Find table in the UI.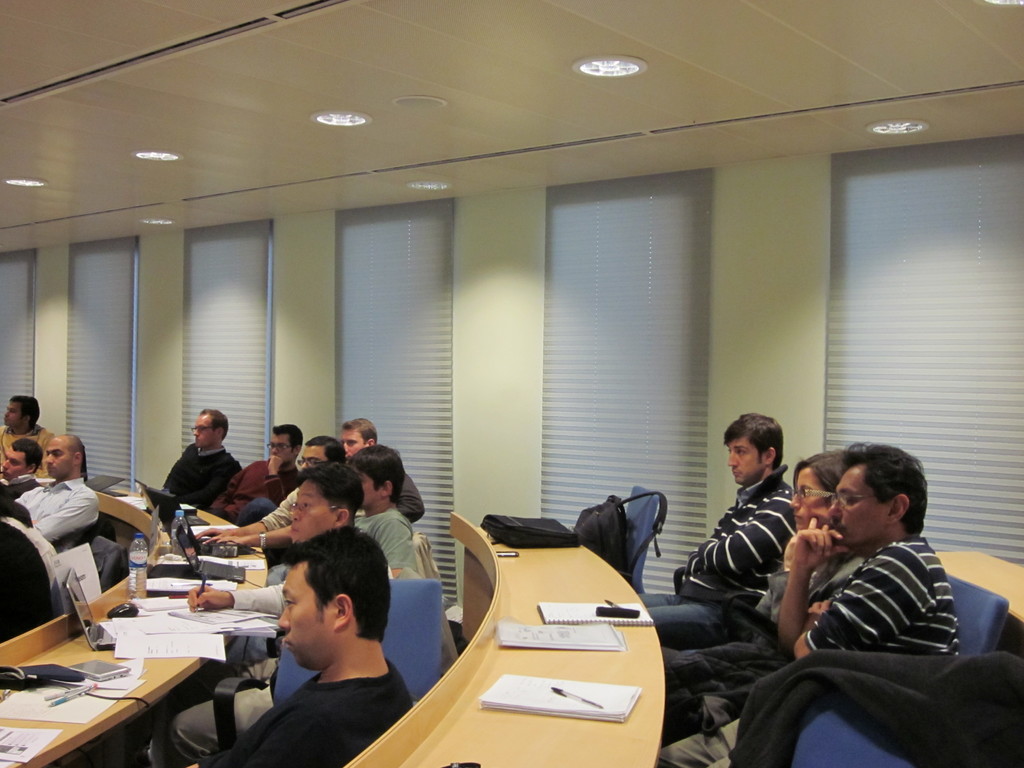
UI element at BBox(341, 508, 657, 767).
